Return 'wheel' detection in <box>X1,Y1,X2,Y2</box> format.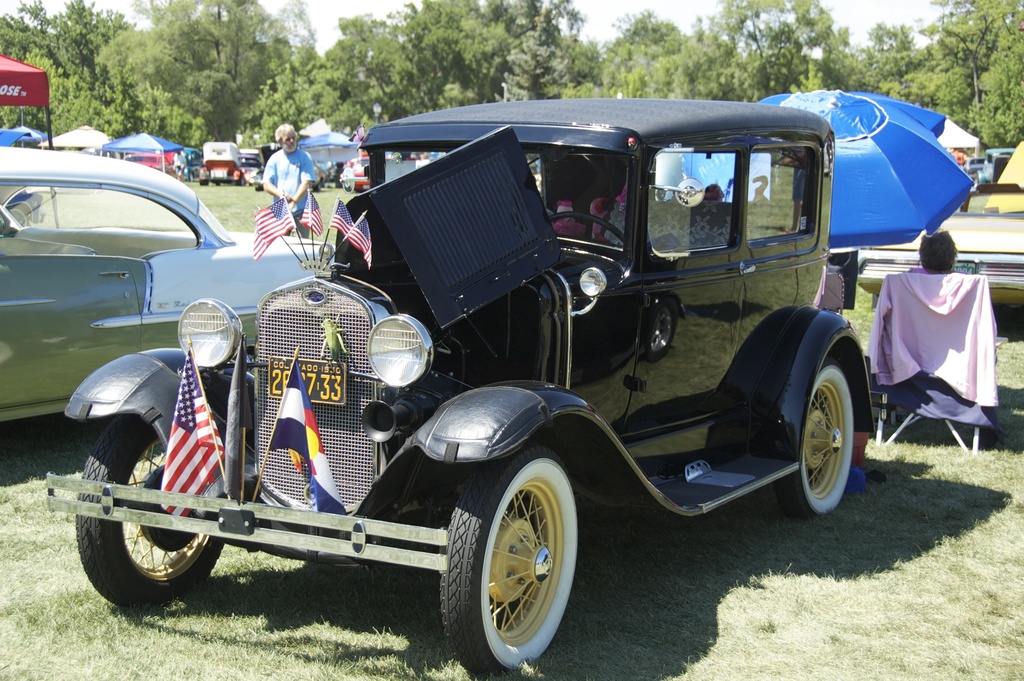
<box>548,211,626,256</box>.
